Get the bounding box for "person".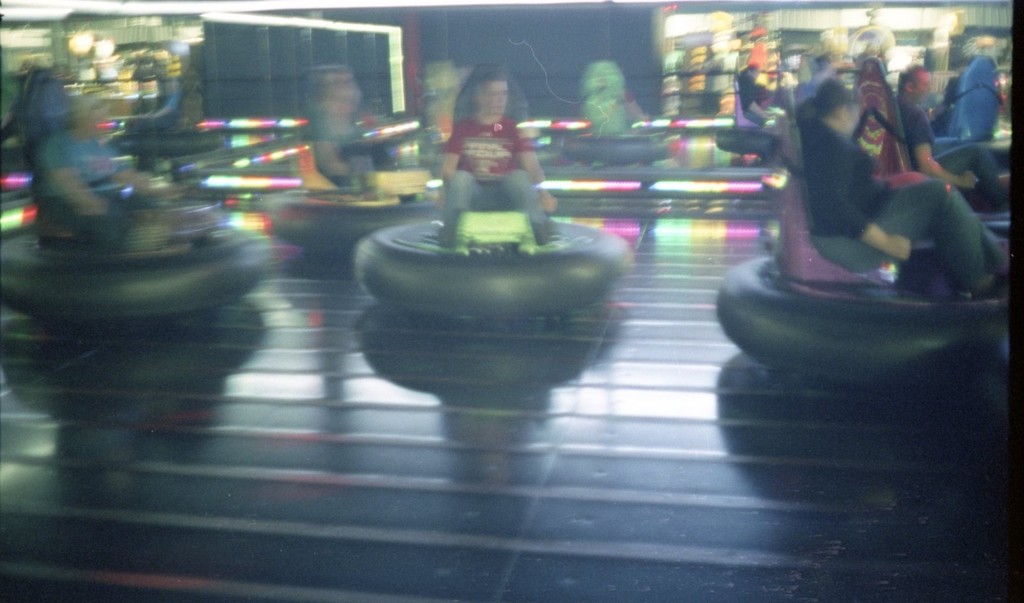
(801, 74, 1008, 295).
